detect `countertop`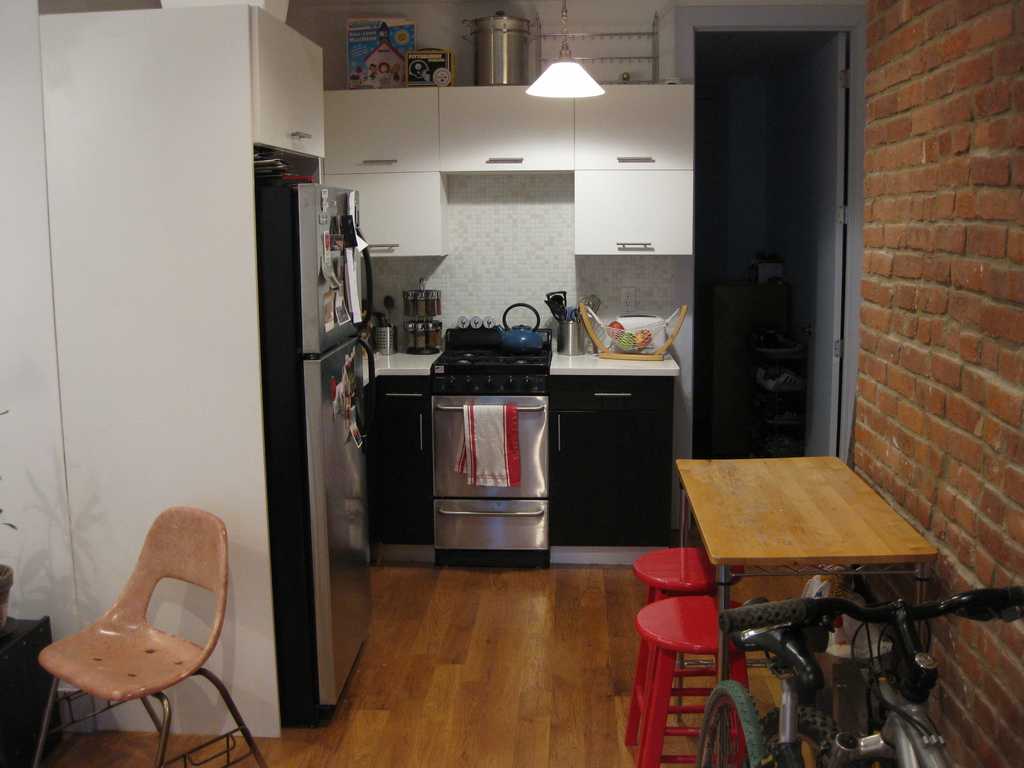
bbox=(671, 458, 941, 572)
